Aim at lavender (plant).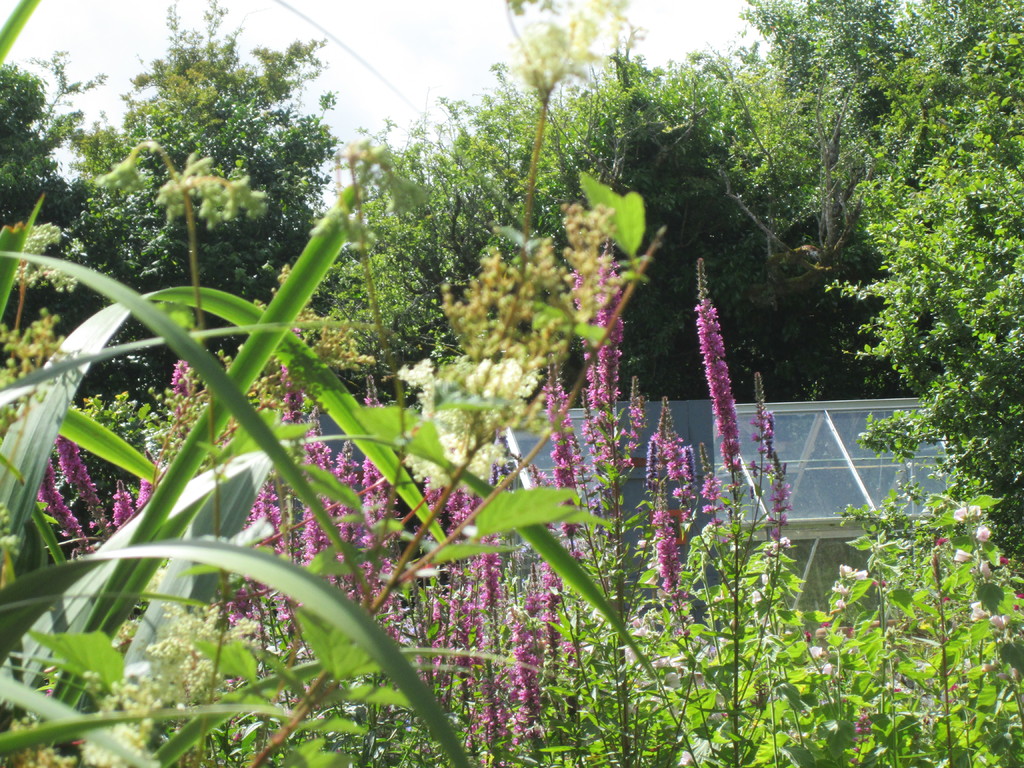
Aimed at left=565, top=262, right=630, bottom=456.
